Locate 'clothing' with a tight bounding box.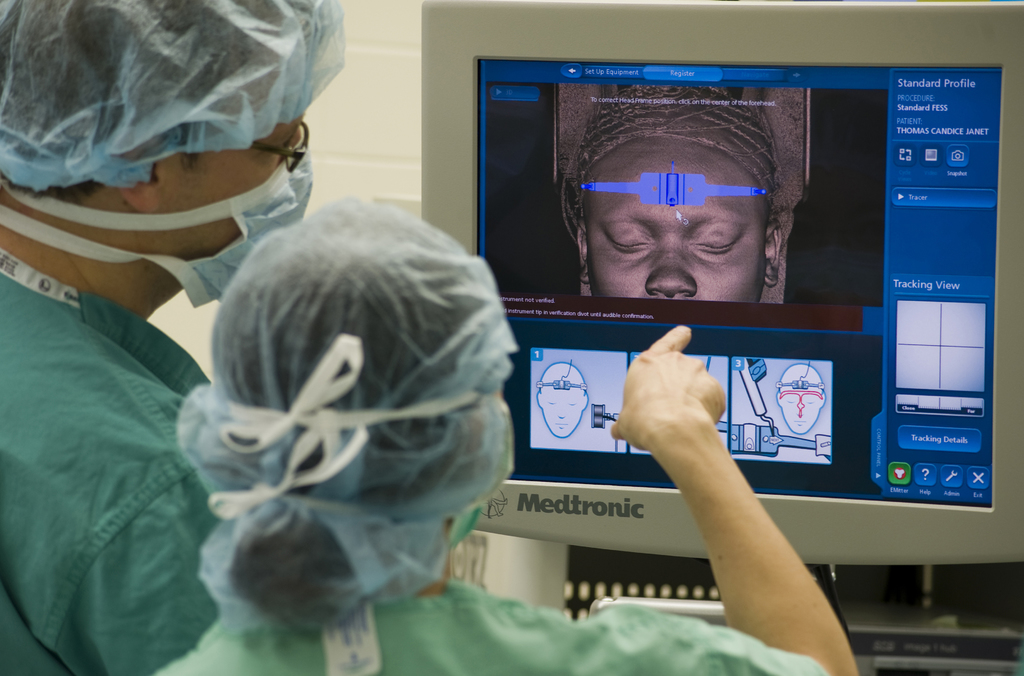
(149, 572, 834, 675).
